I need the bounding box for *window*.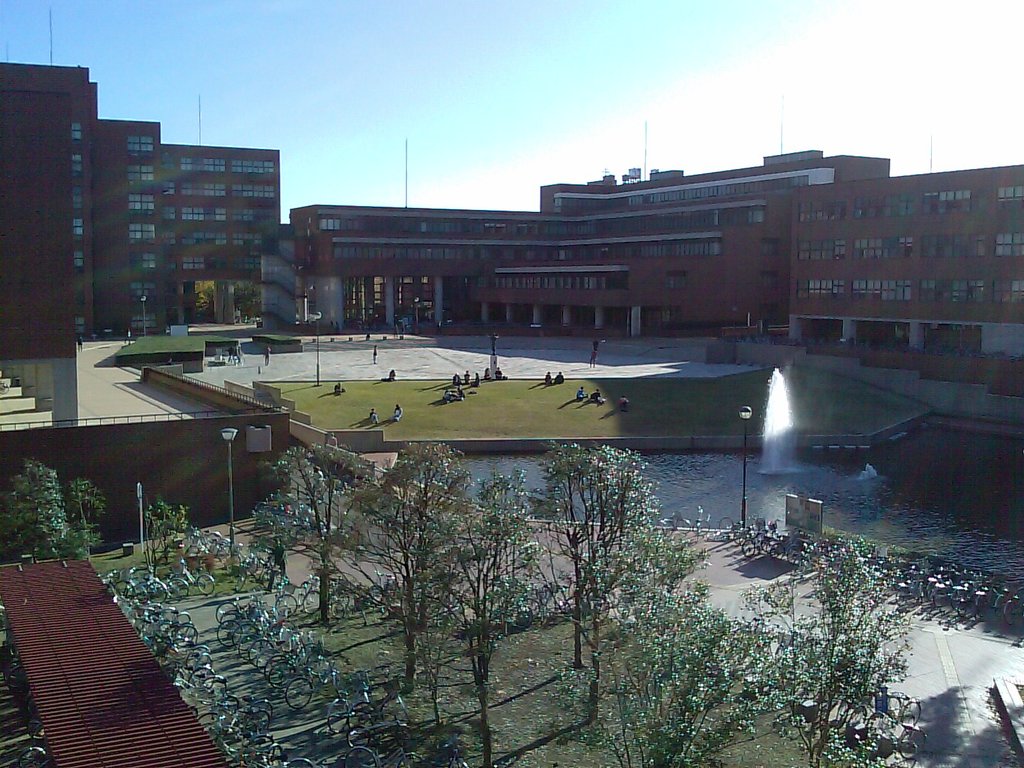
Here it is: [x1=858, y1=236, x2=913, y2=259].
